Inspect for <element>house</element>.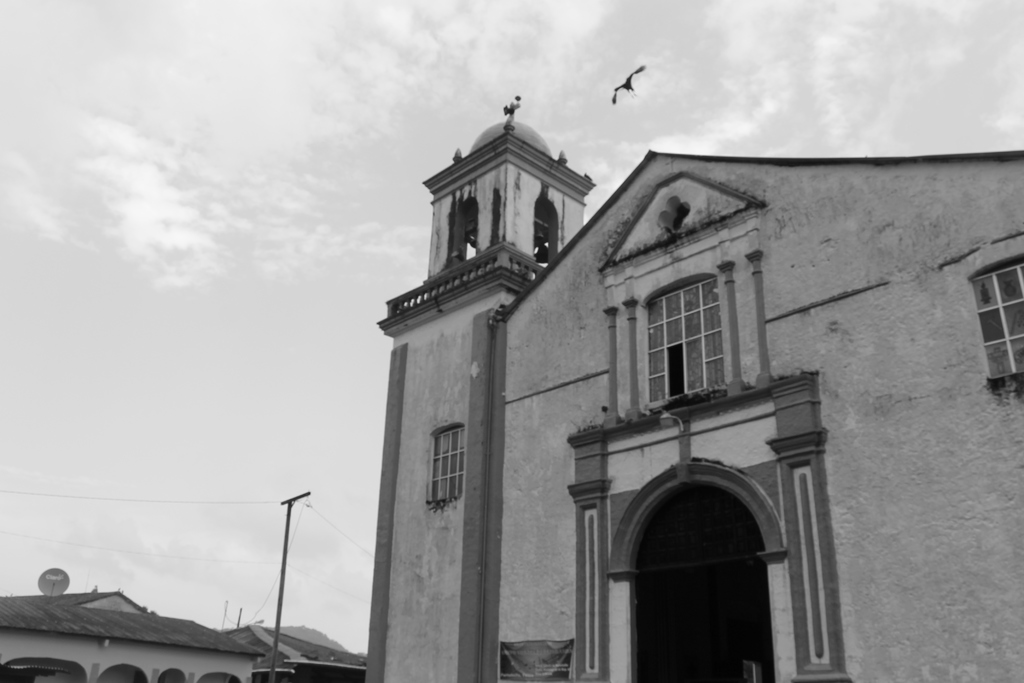
Inspection: [left=225, top=619, right=363, bottom=682].
